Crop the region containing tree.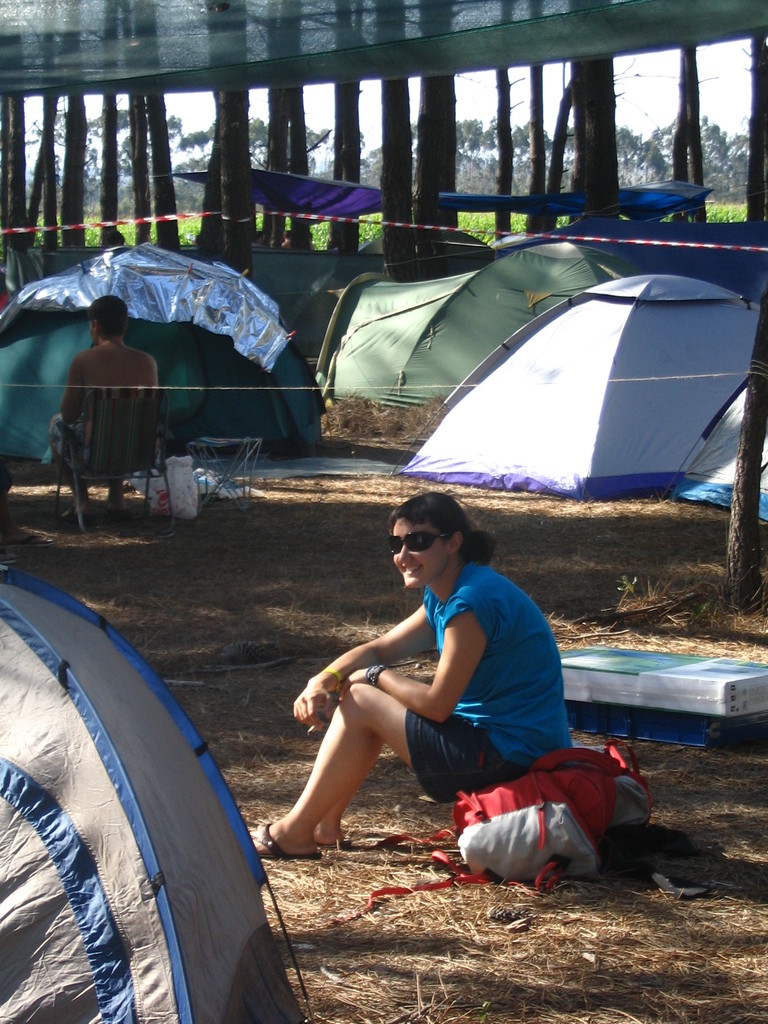
Crop region: box=[726, 253, 767, 624].
